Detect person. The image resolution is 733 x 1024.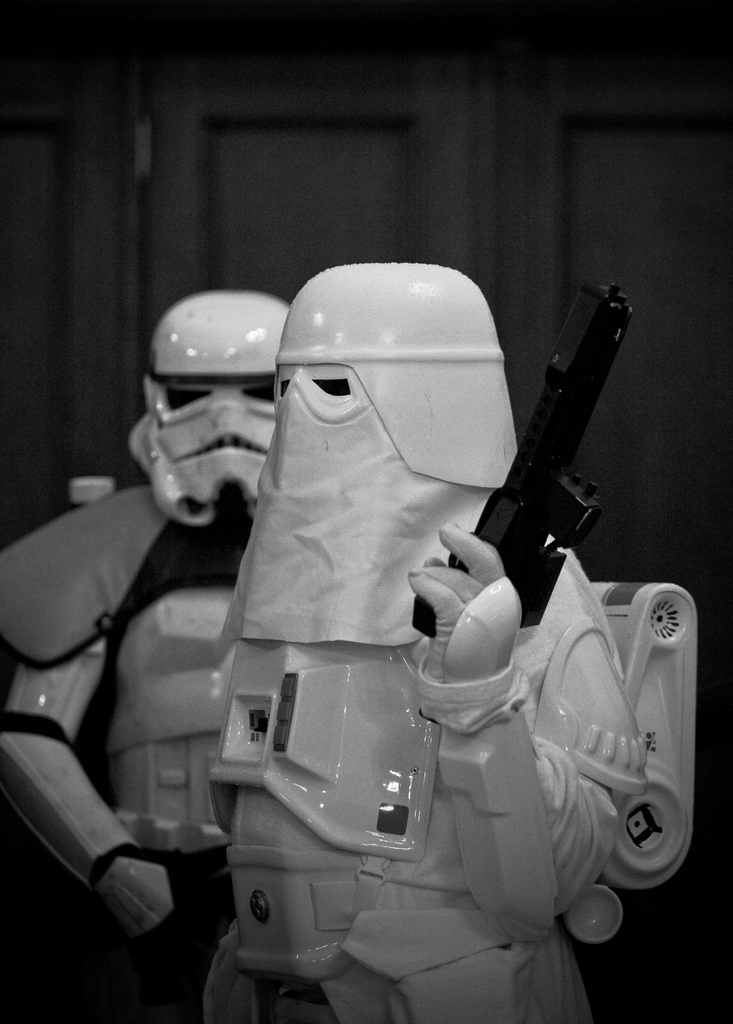
l=220, t=236, r=670, b=1011.
